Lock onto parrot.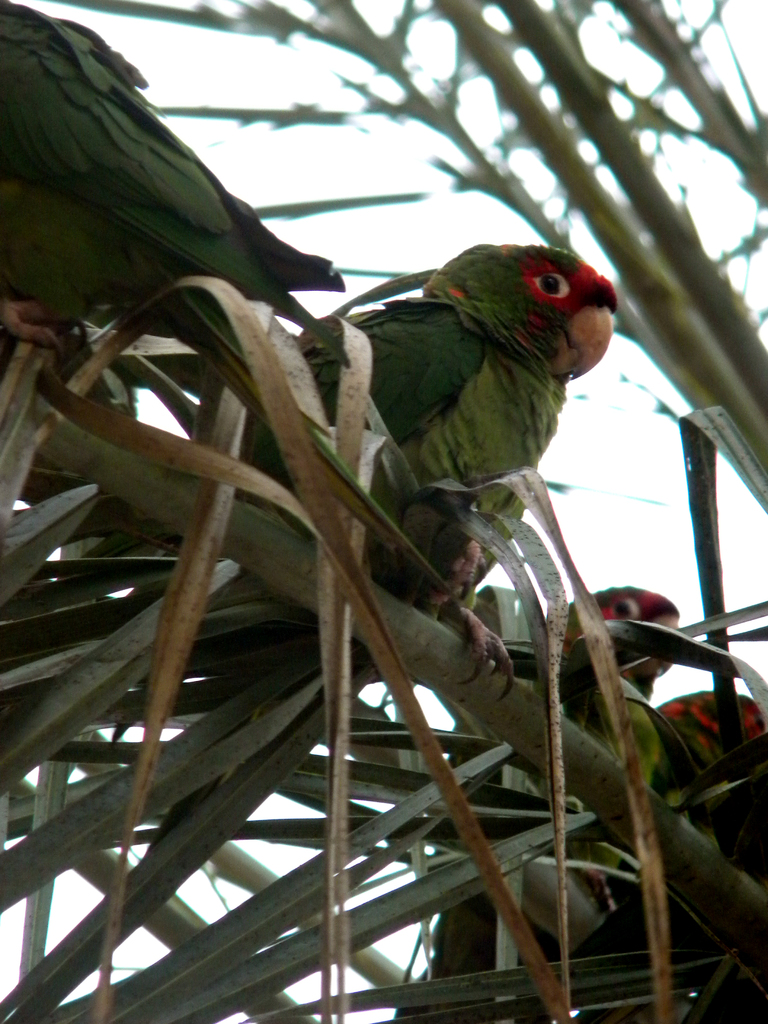
Locked: detection(453, 582, 670, 806).
